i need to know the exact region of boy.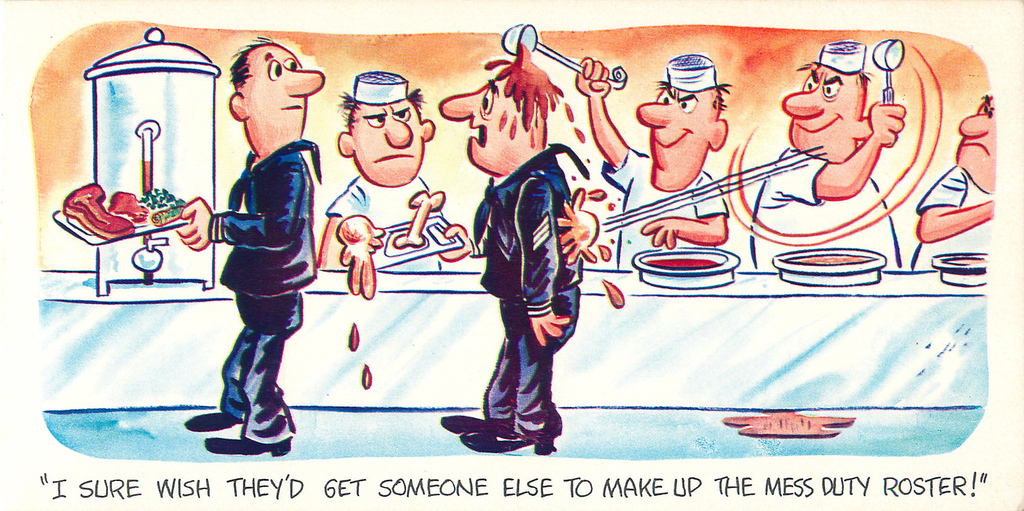
Region: <region>453, 122, 598, 446</region>.
